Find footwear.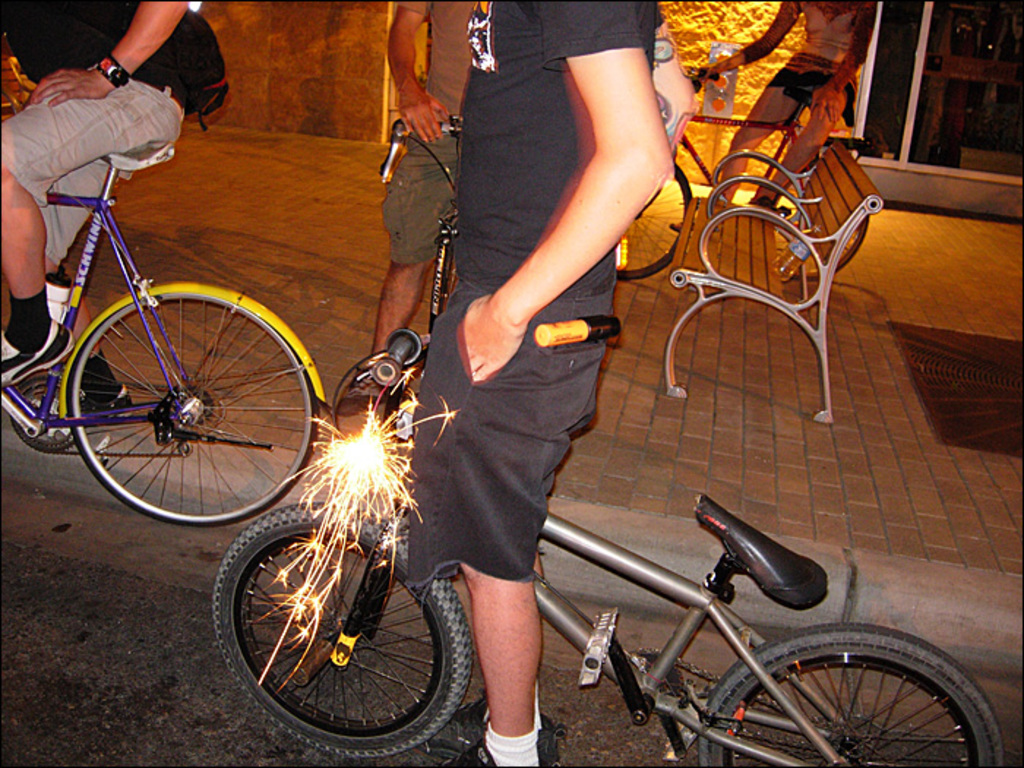
select_region(442, 743, 521, 767).
